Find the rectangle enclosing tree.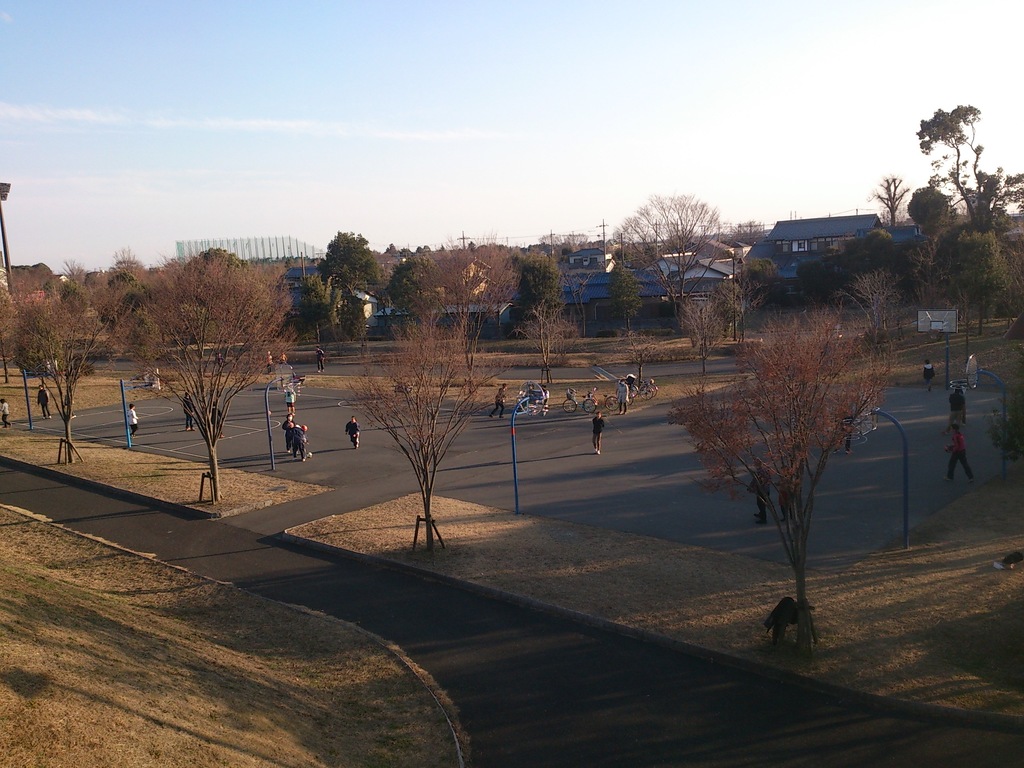
[x1=918, y1=101, x2=982, y2=240].
